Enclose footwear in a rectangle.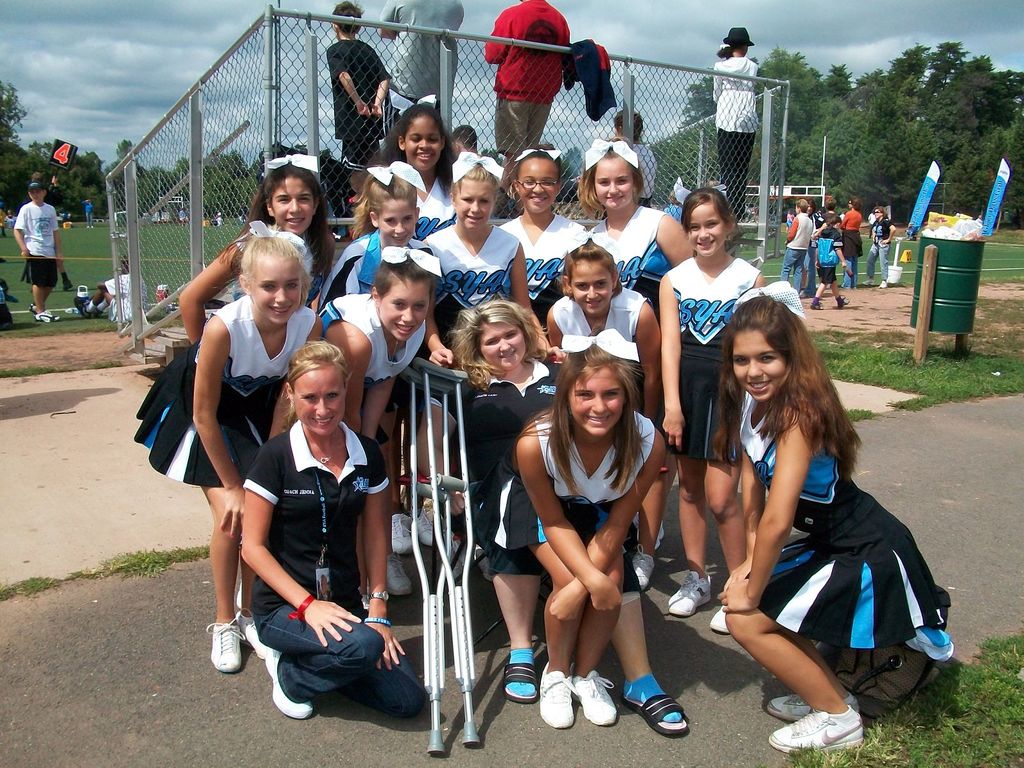
x1=811, y1=301, x2=824, y2=310.
